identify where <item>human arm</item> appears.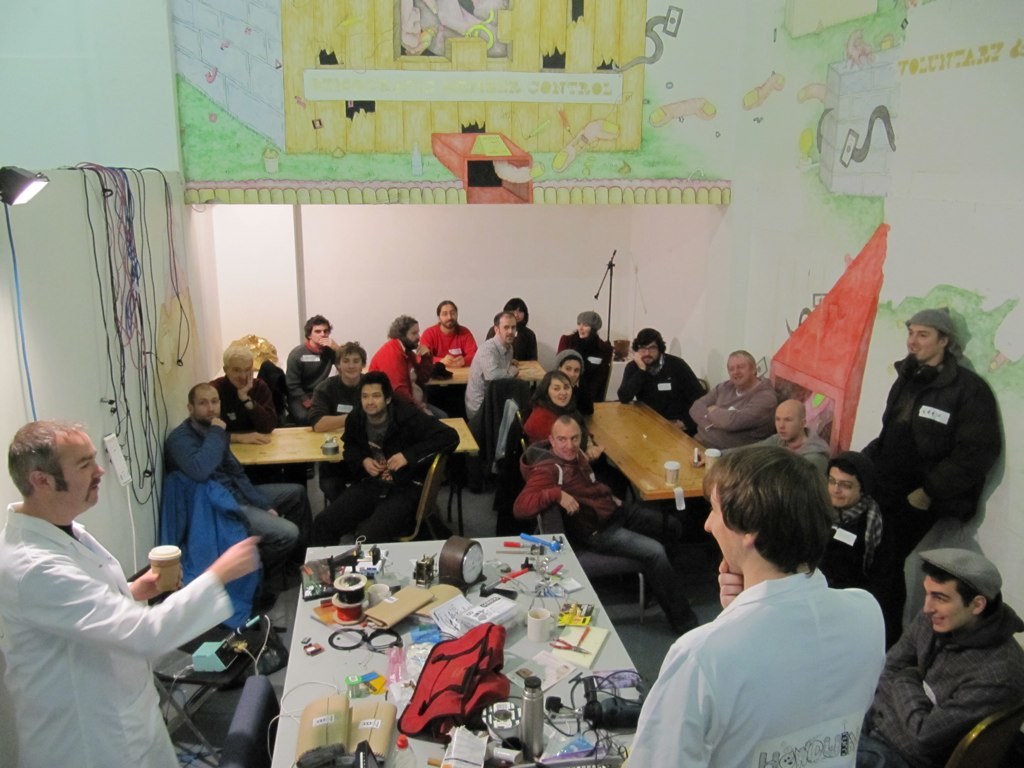
Appears at [16,533,264,663].
